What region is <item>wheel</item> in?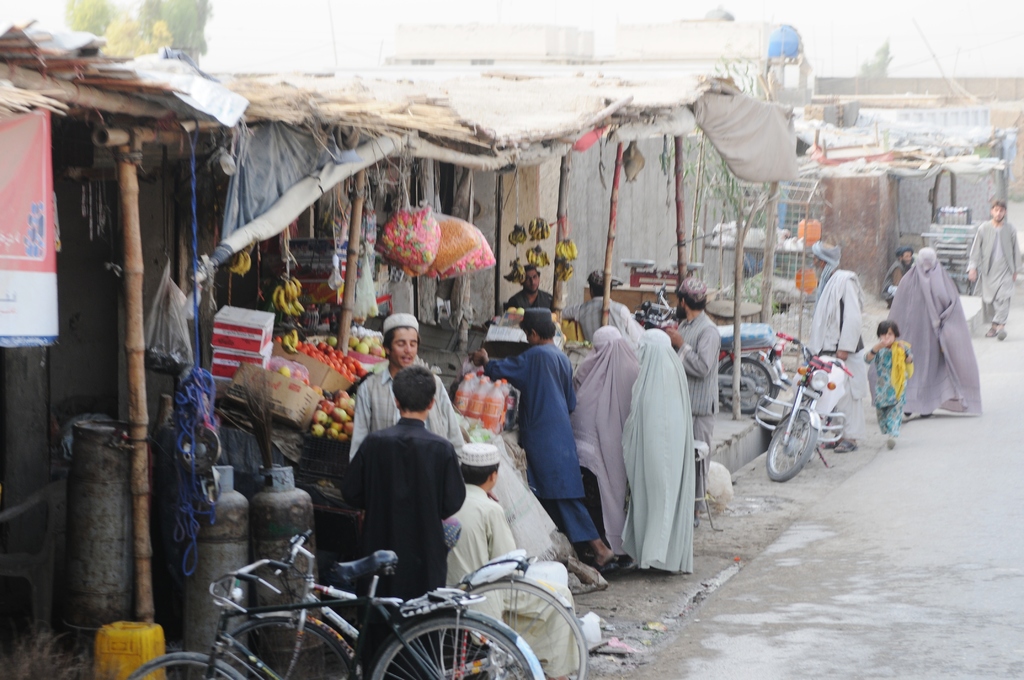
[left=721, top=355, right=771, bottom=410].
